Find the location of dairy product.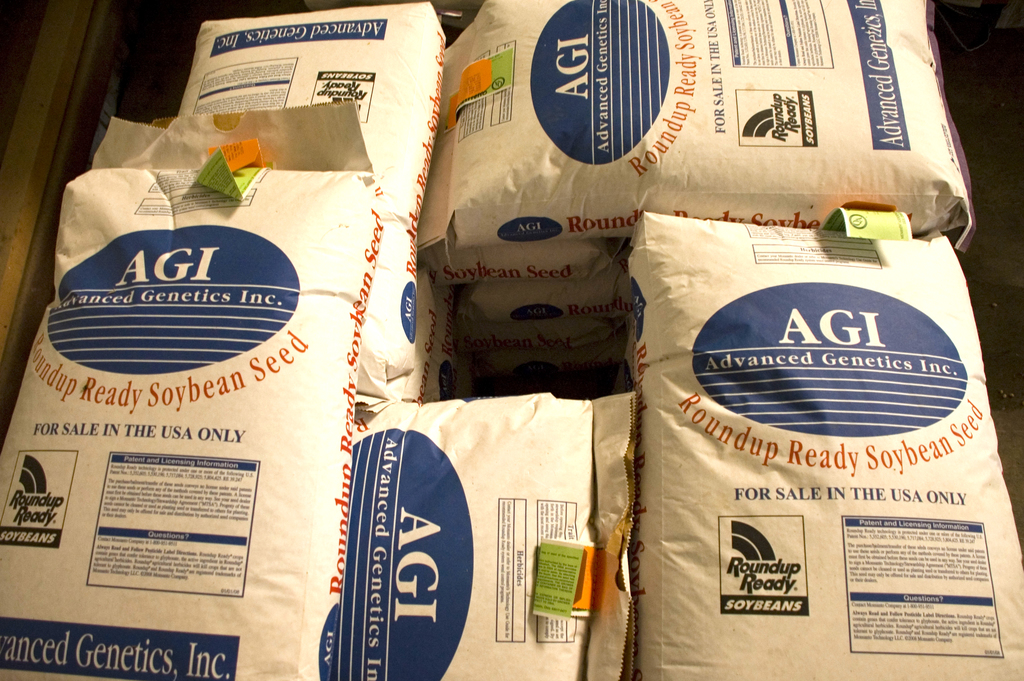
Location: (429,234,650,290).
